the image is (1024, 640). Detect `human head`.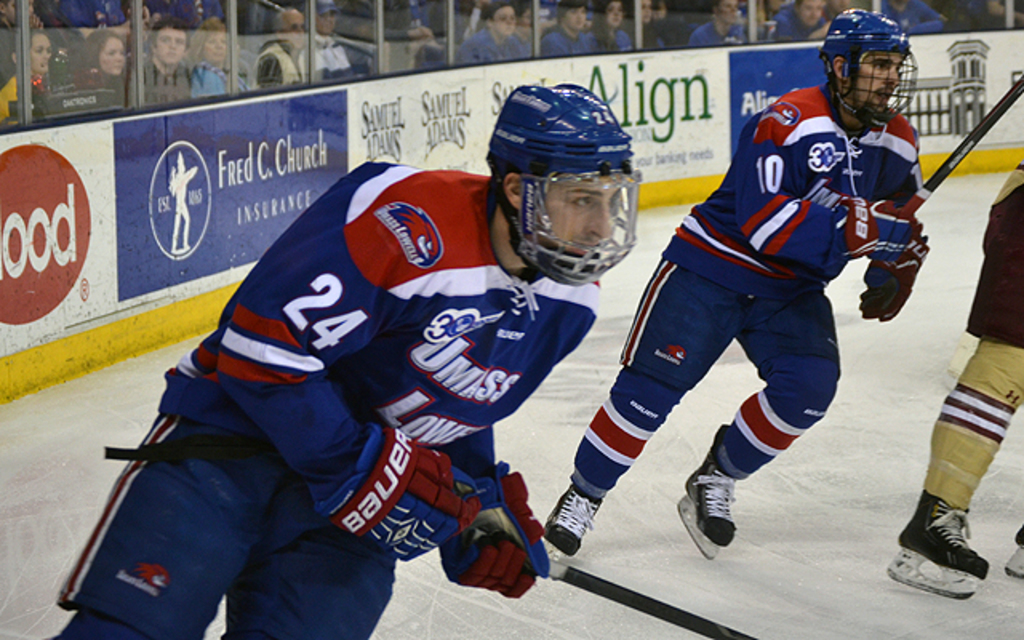
Detection: select_region(274, 10, 304, 43).
